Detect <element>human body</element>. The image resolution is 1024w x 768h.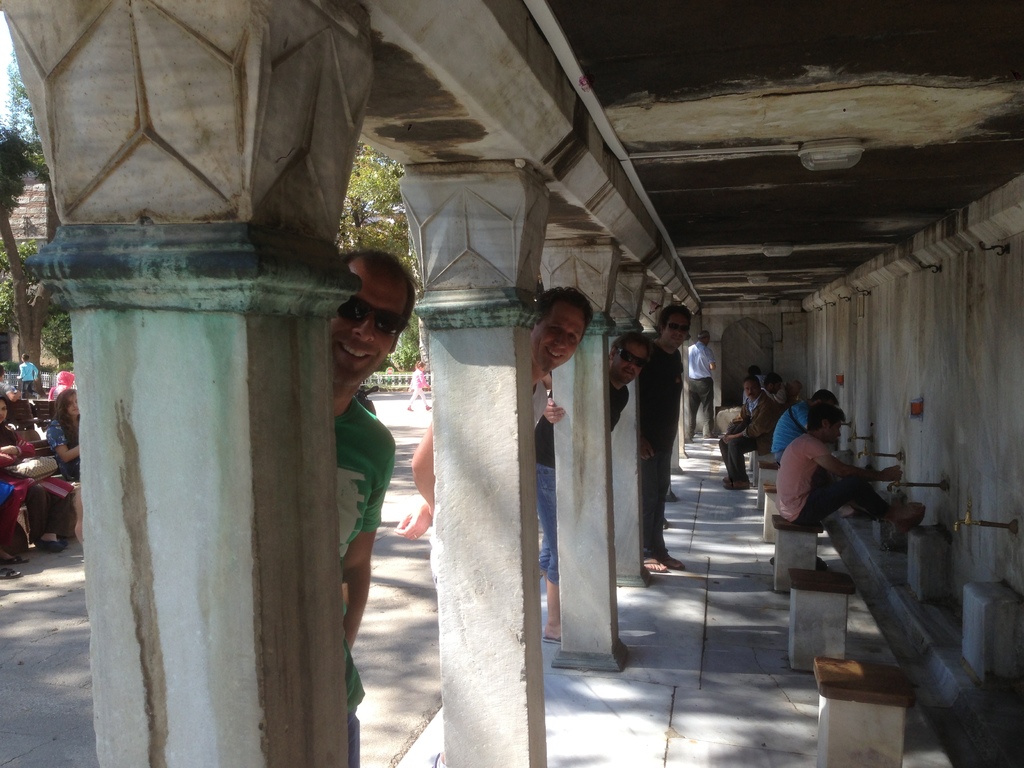
[x1=328, y1=243, x2=413, y2=767].
